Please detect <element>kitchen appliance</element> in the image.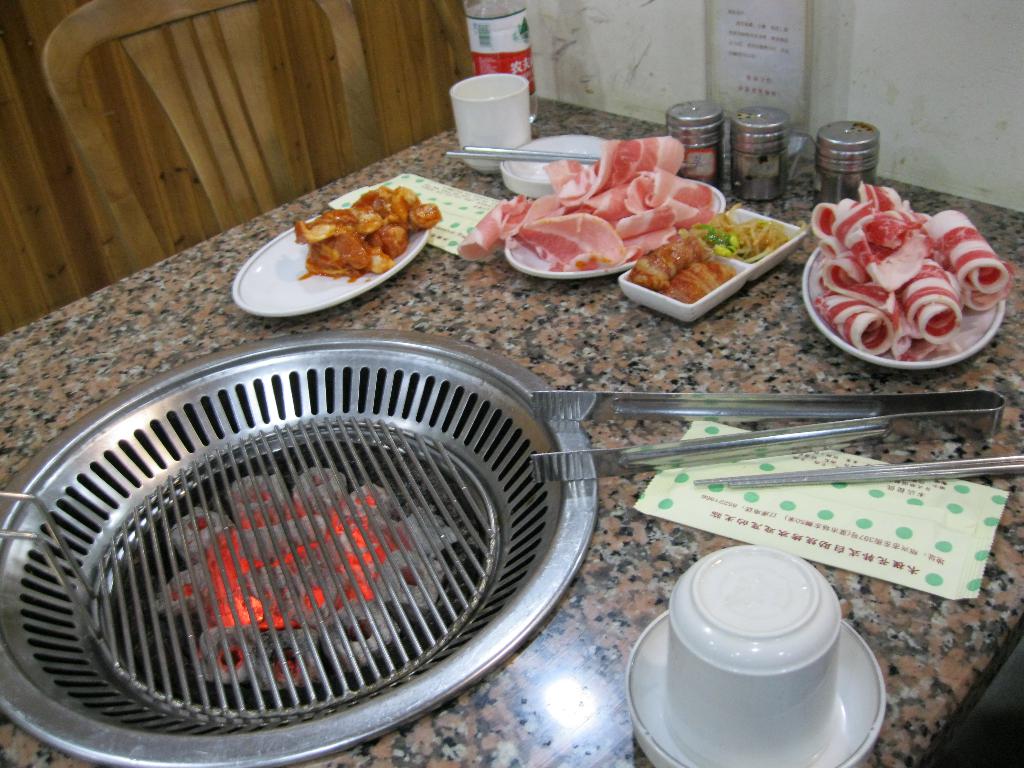
region(500, 131, 610, 192).
